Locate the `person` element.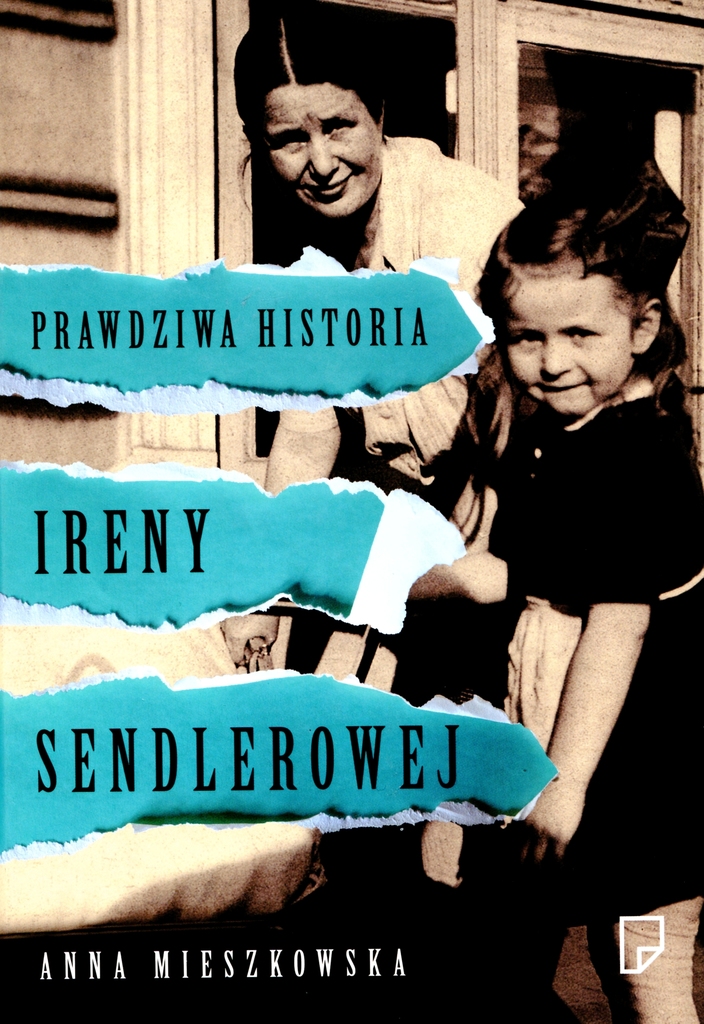
Element bbox: (475, 192, 703, 1020).
